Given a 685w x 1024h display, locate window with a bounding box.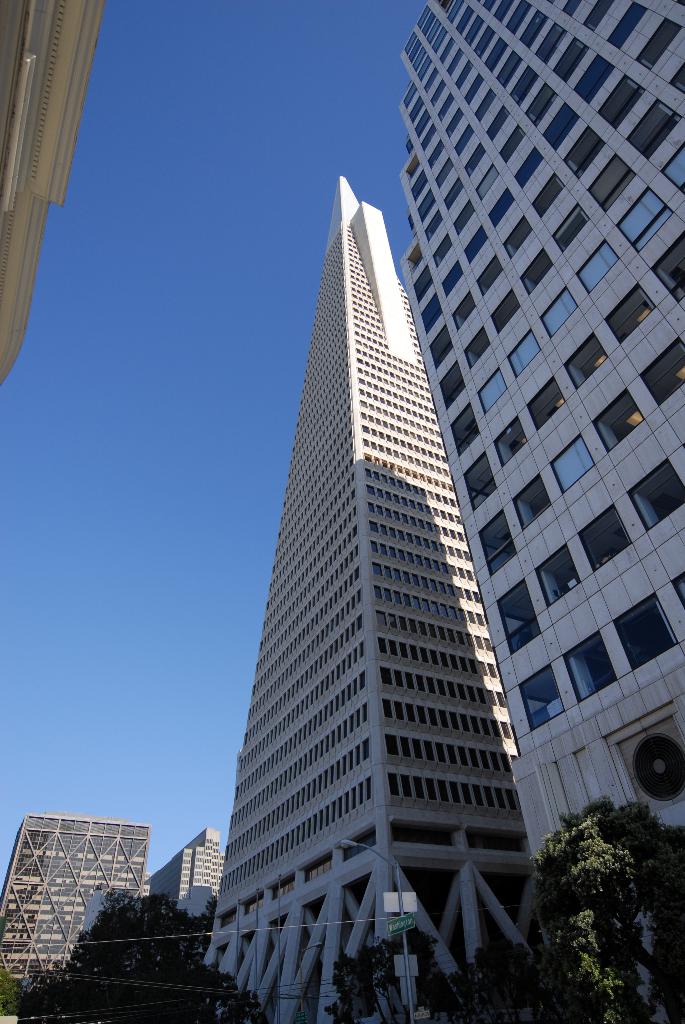
Located: select_region(512, 488, 549, 519).
